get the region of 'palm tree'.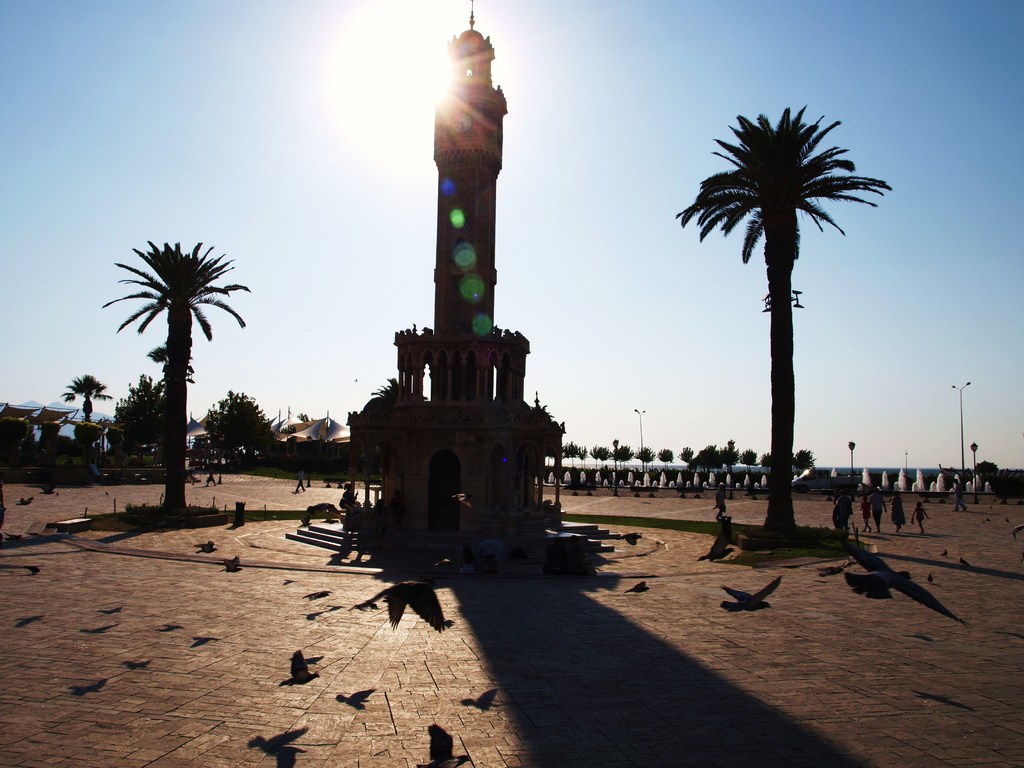
bbox=(736, 446, 757, 487).
